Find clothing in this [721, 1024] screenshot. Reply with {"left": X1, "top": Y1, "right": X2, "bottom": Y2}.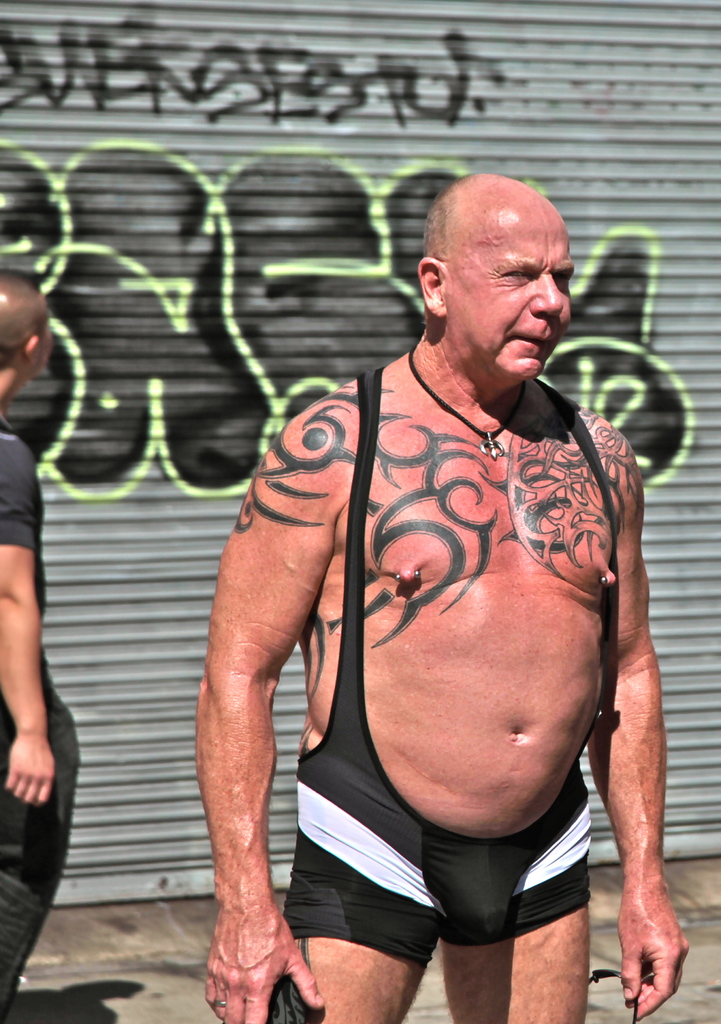
{"left": 269, "top": 326, "right": 647, "bottom": 868}.
